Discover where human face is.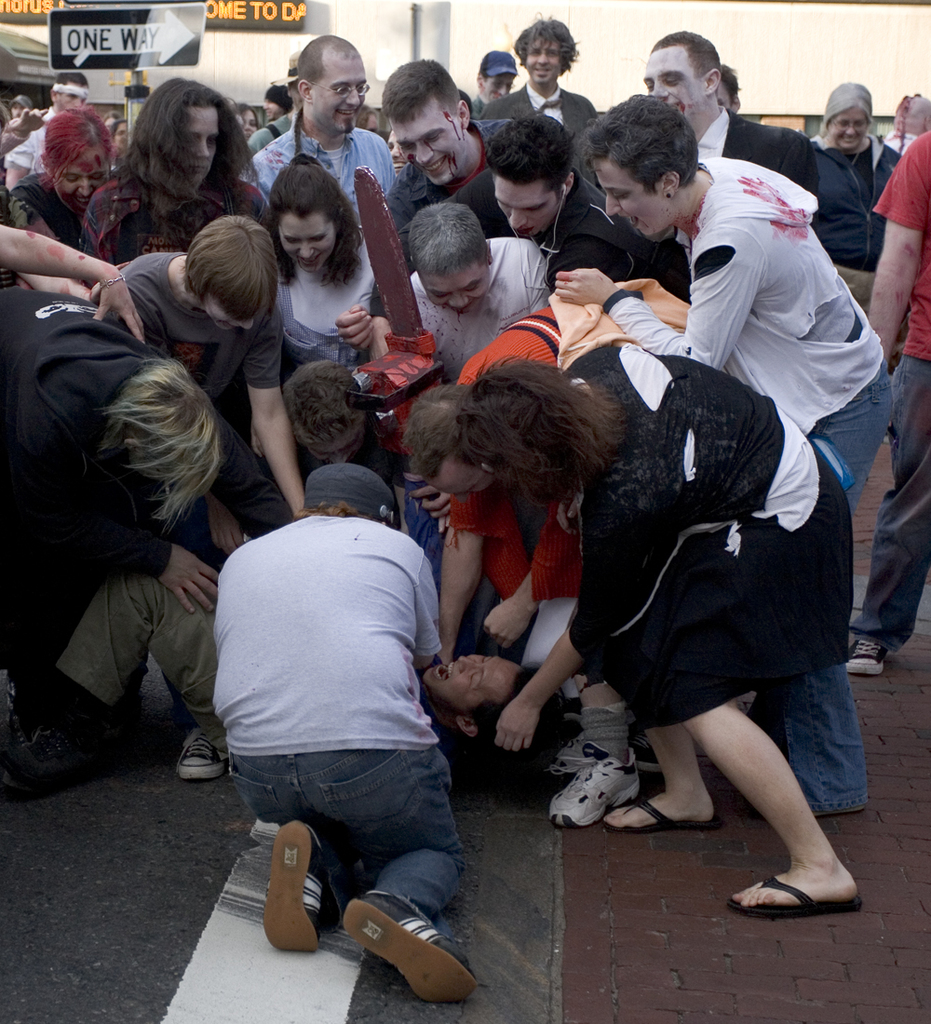
Discovered at crop(200, 294, 256, 335).
